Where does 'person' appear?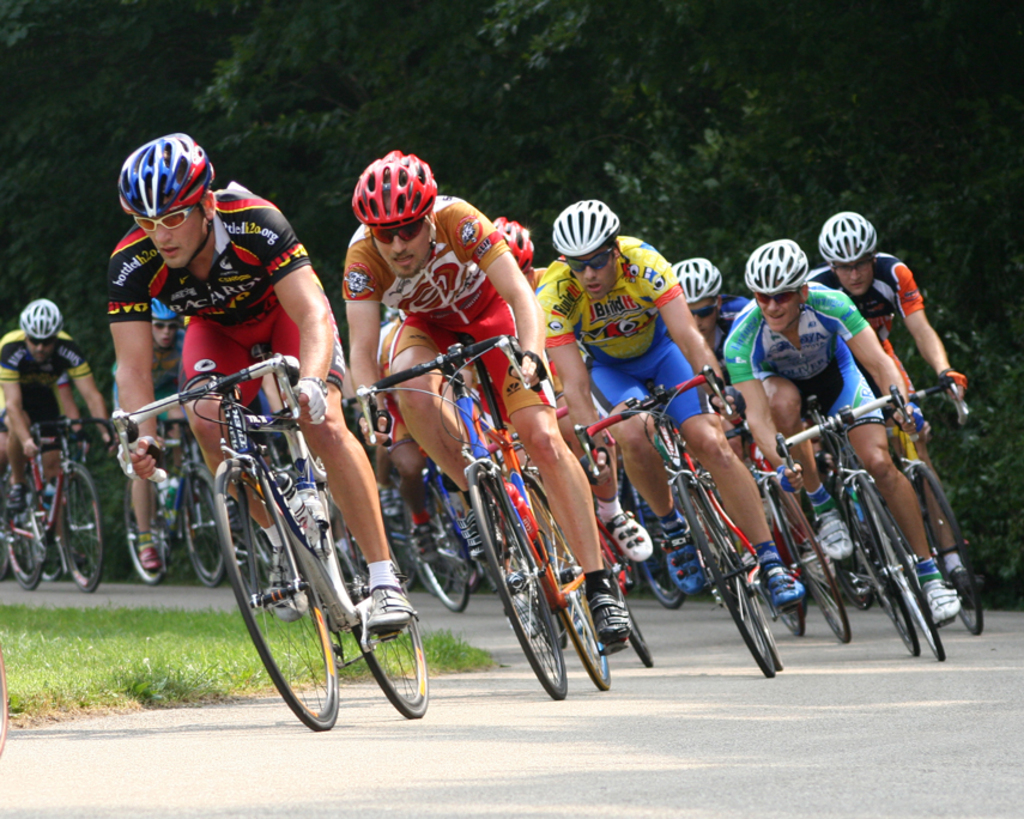
Appears at (x1=0, y1=299, x2=122, y2=589).
